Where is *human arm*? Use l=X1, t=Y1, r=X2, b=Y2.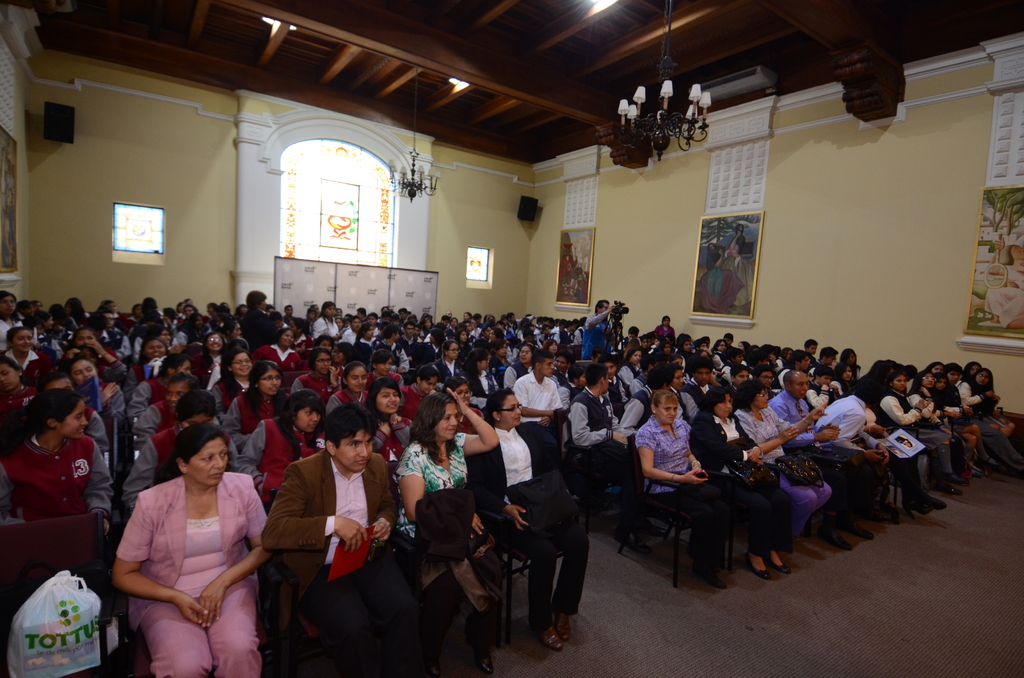
l=536, t=389, r=563, b=428.
